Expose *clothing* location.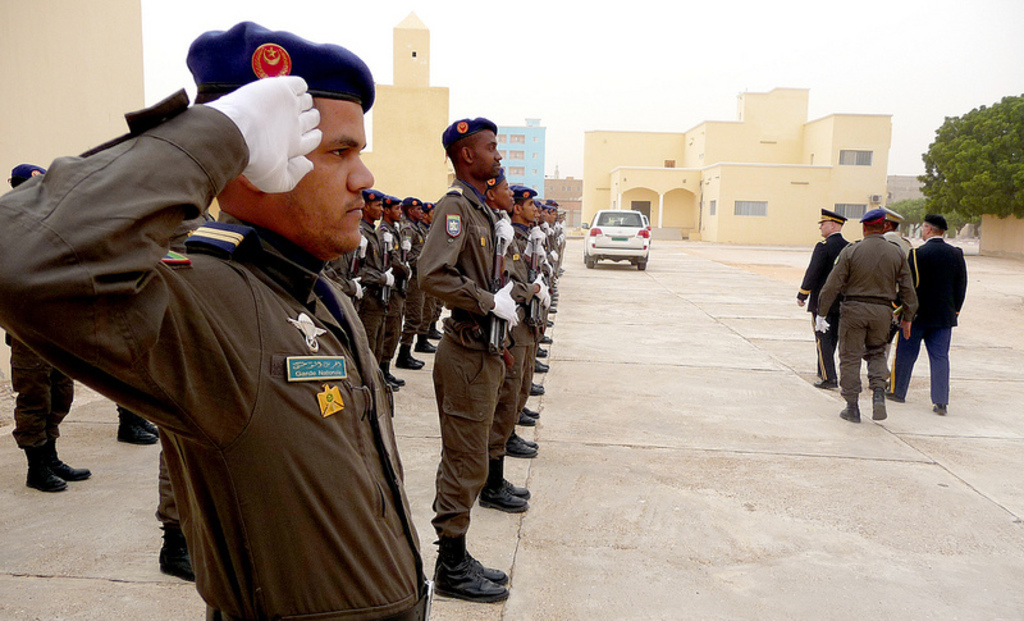
Exposed at [left=509, top=228, right=534, bottom=403].
